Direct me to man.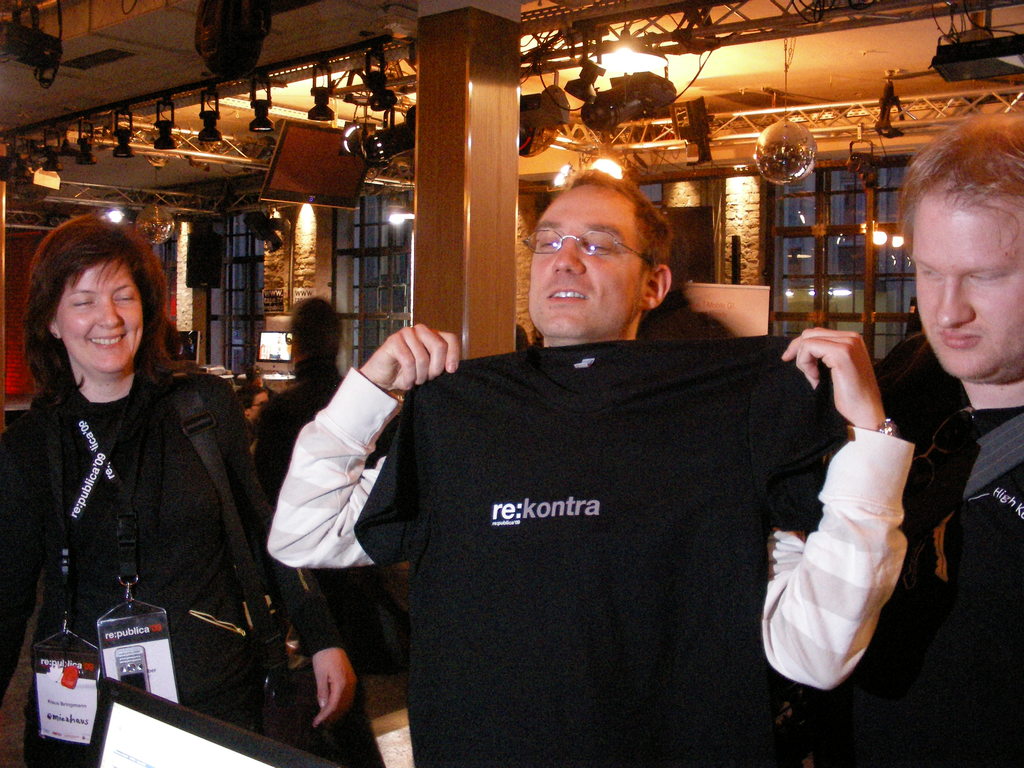
Direction: {"left": 859, "top": 116, "right": 1023, "bottom": 767}.
